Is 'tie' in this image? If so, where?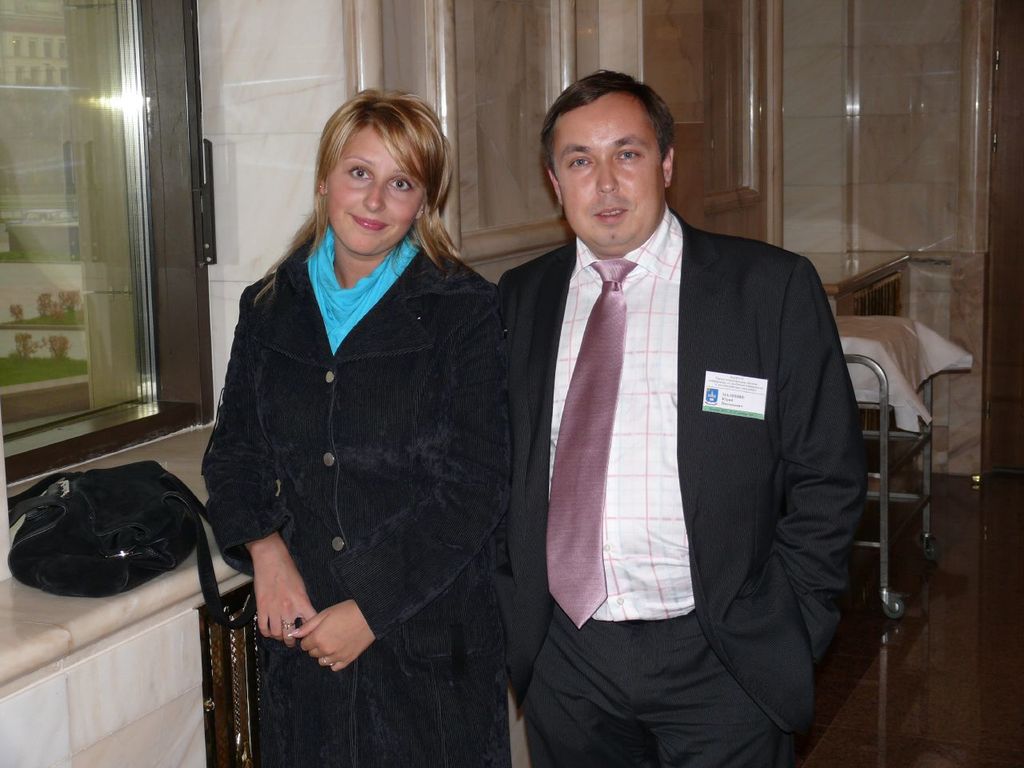
Yes, at (left=546, top=254, right=634, bottom=628).
